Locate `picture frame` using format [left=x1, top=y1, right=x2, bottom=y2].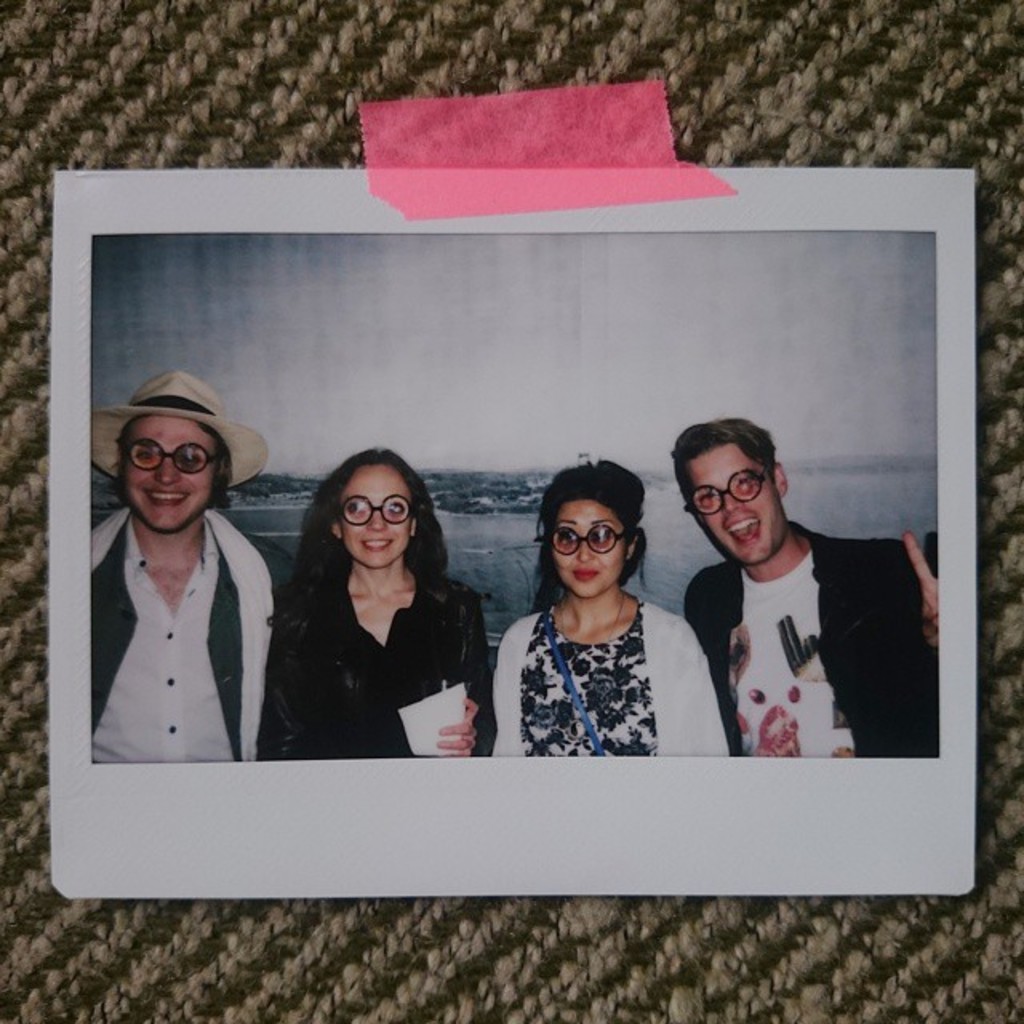
[left=50, top=162, right=974, bottom=901].
